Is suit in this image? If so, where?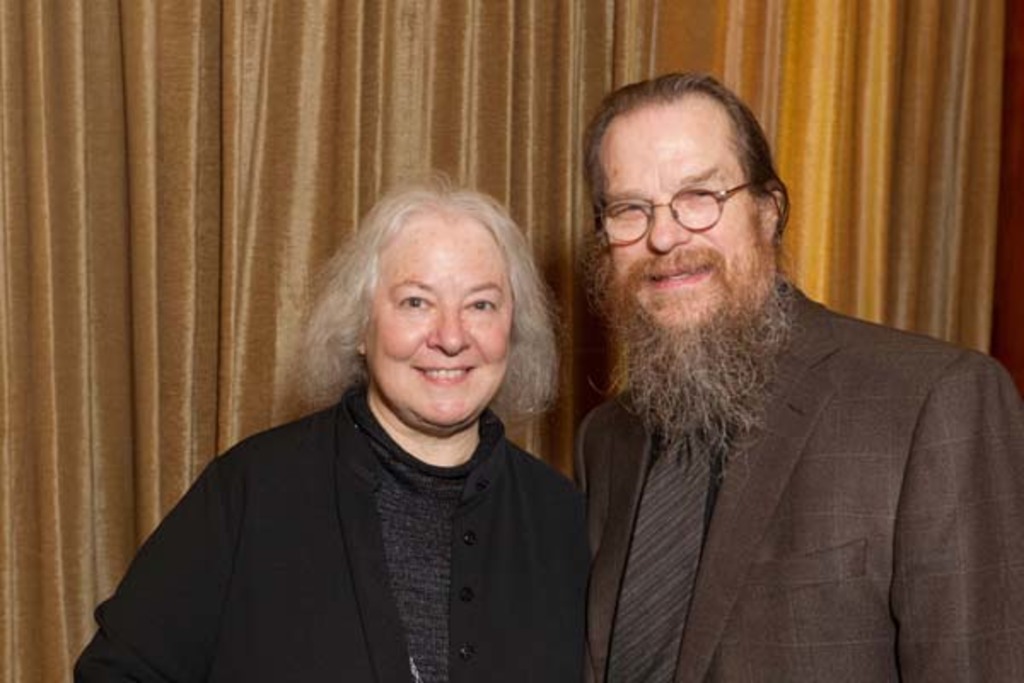
Yes, at box=[538, 220, 1005, 669].
